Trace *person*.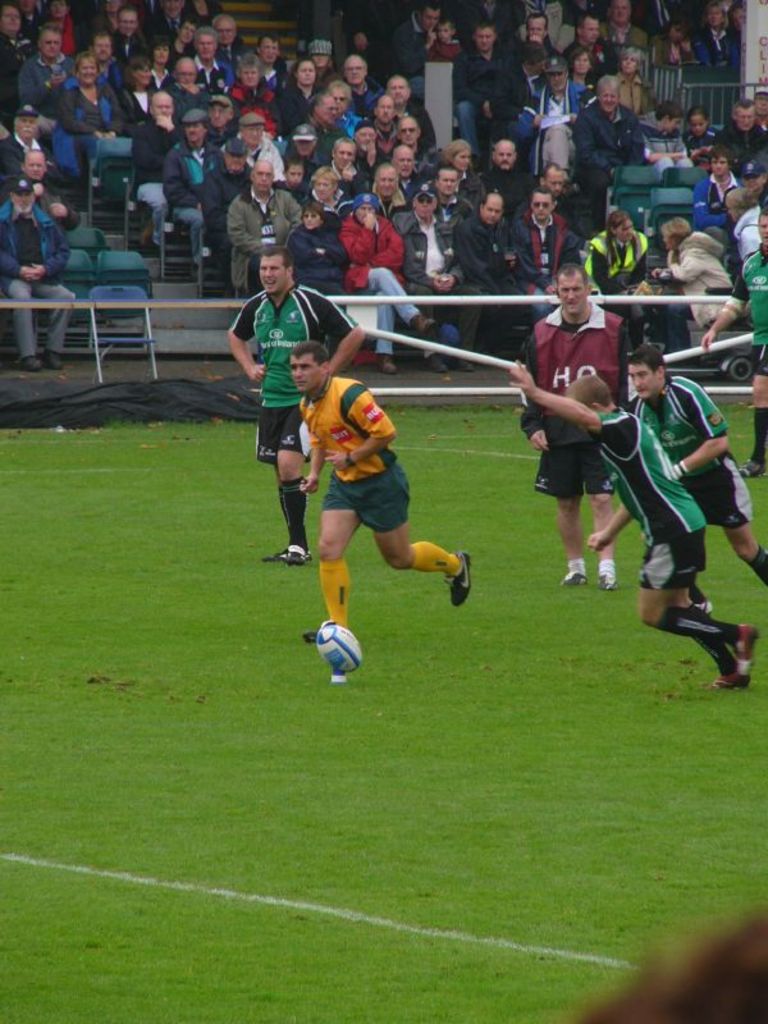
Traced to box=[585, 218, 644, 328].
